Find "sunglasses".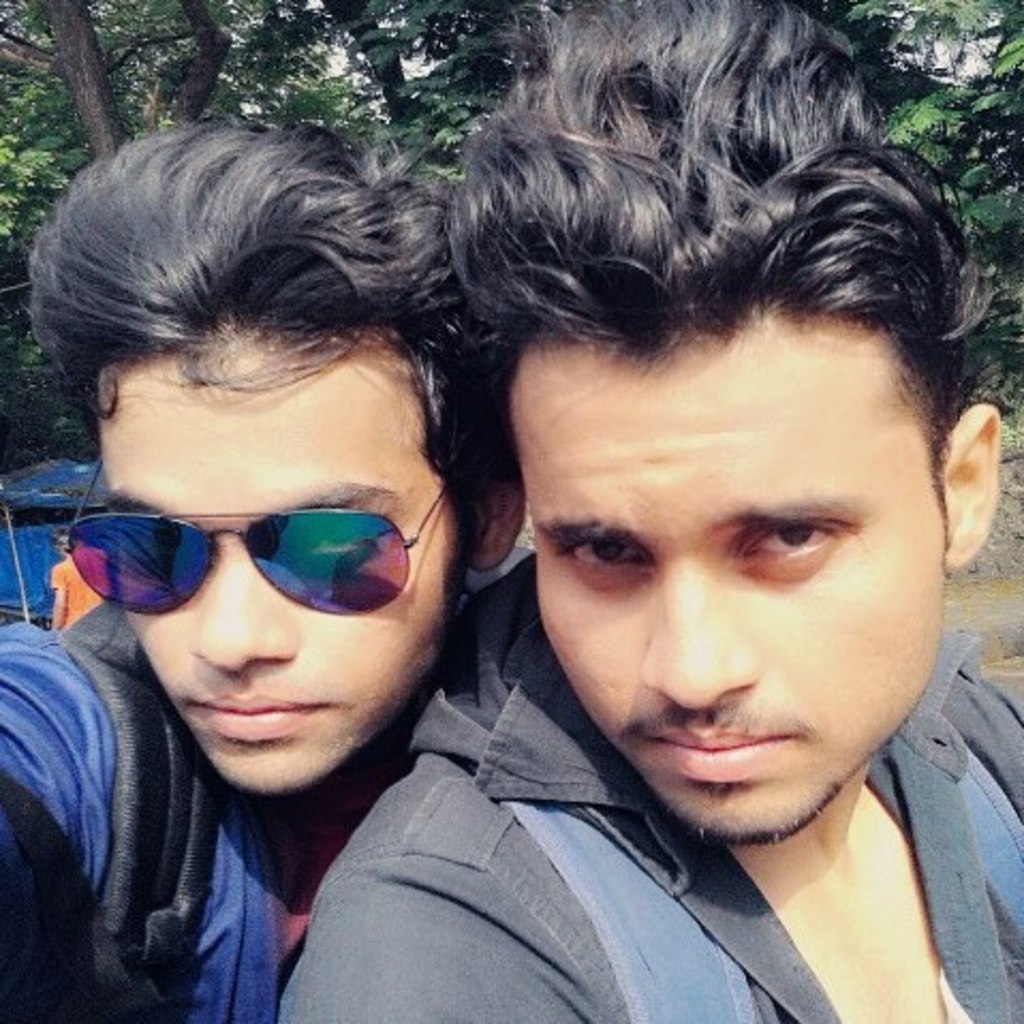
60/460/445/616.
